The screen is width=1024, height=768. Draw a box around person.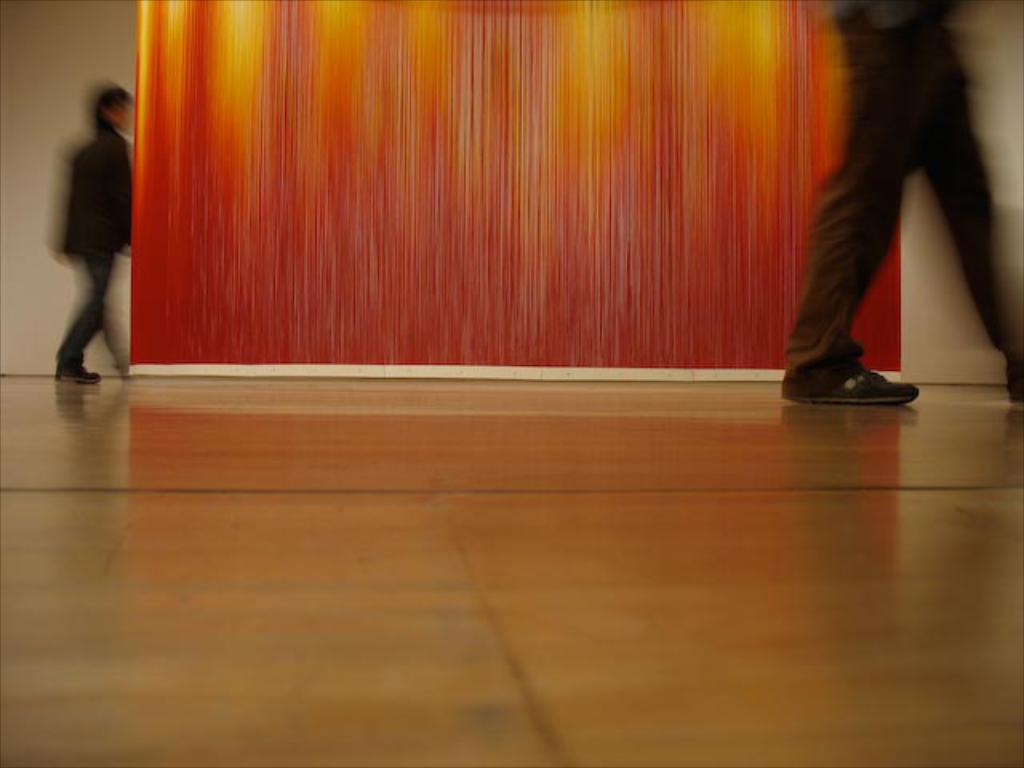
rect(43, 78, 138, 389).
